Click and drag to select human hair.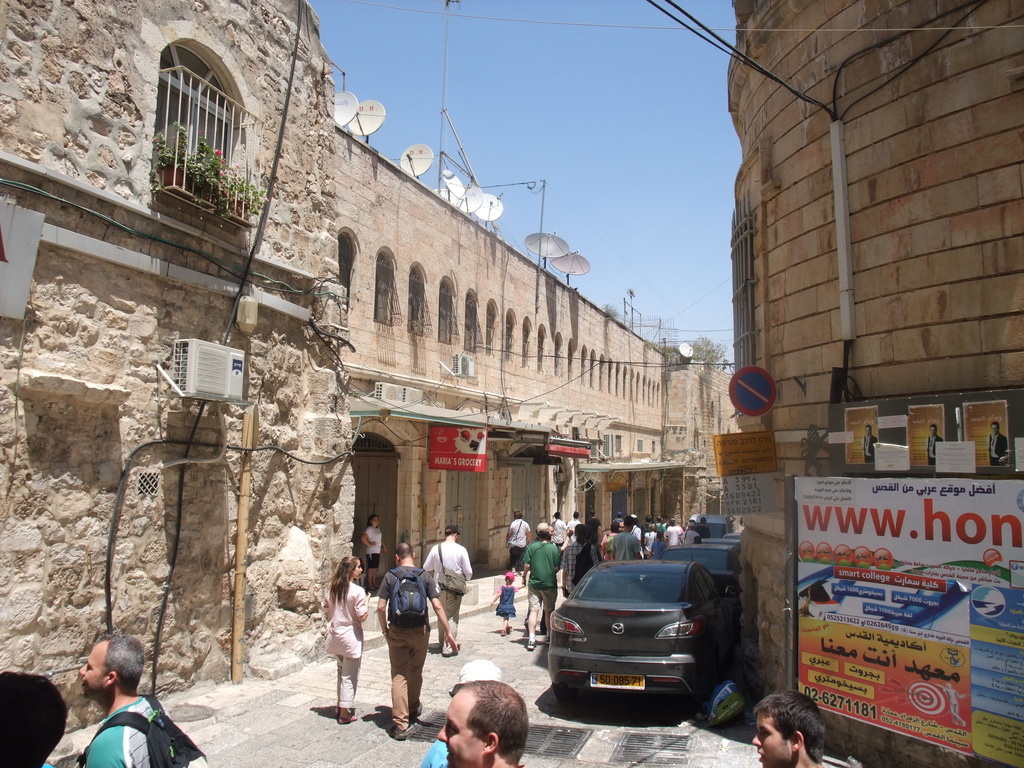
Selection: 609 521 620 532.
